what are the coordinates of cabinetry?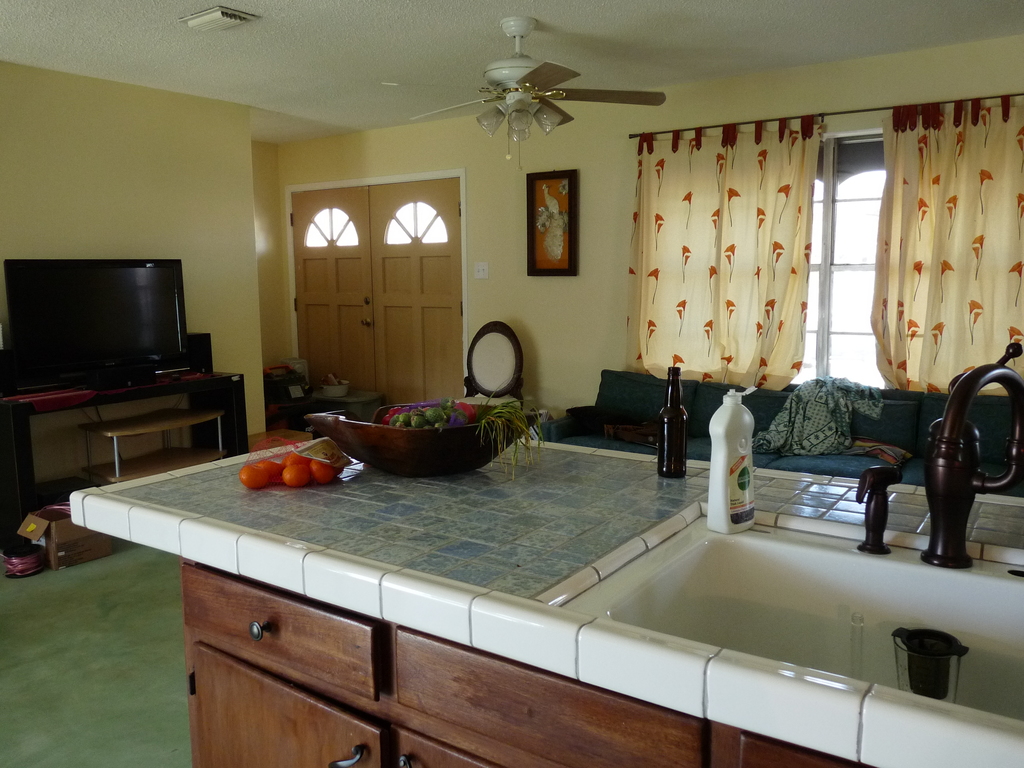
<region>180, 557, 865, 767</region>.
